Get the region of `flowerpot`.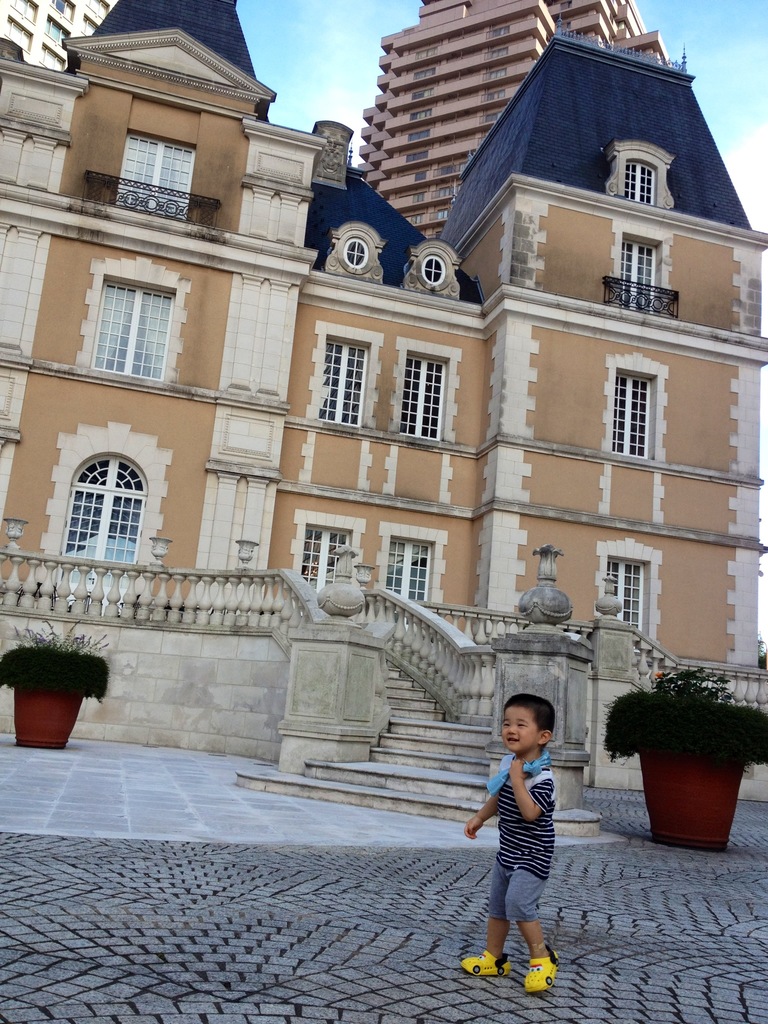
BBox(635, 733, 753, 828).
